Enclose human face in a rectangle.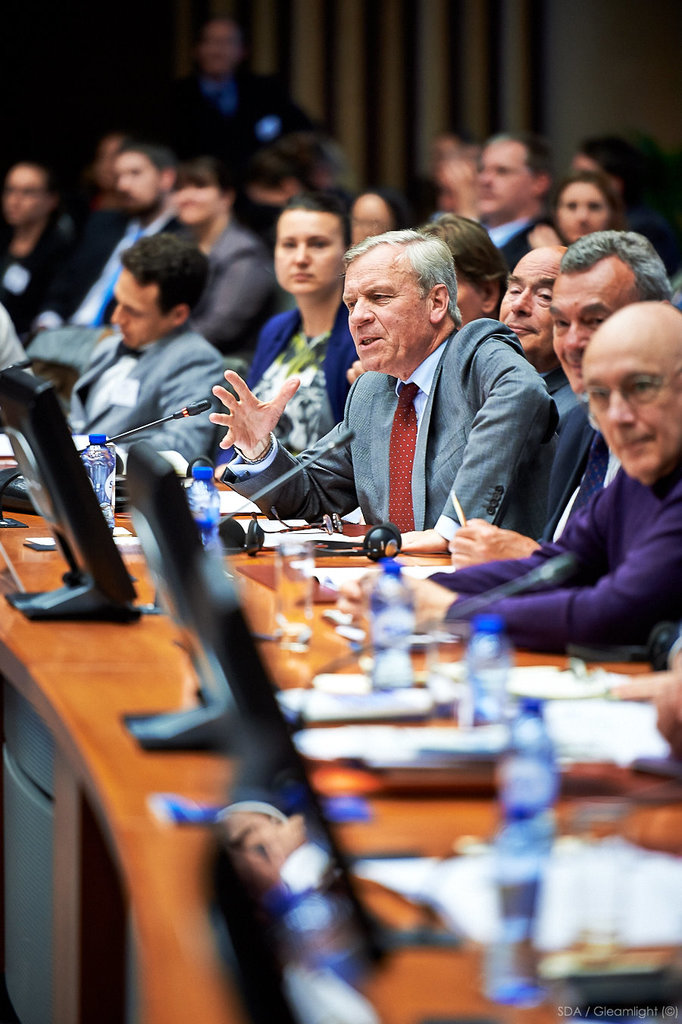
{"left": 339, "top": 242, "right": 420, "bottom": 368}.
